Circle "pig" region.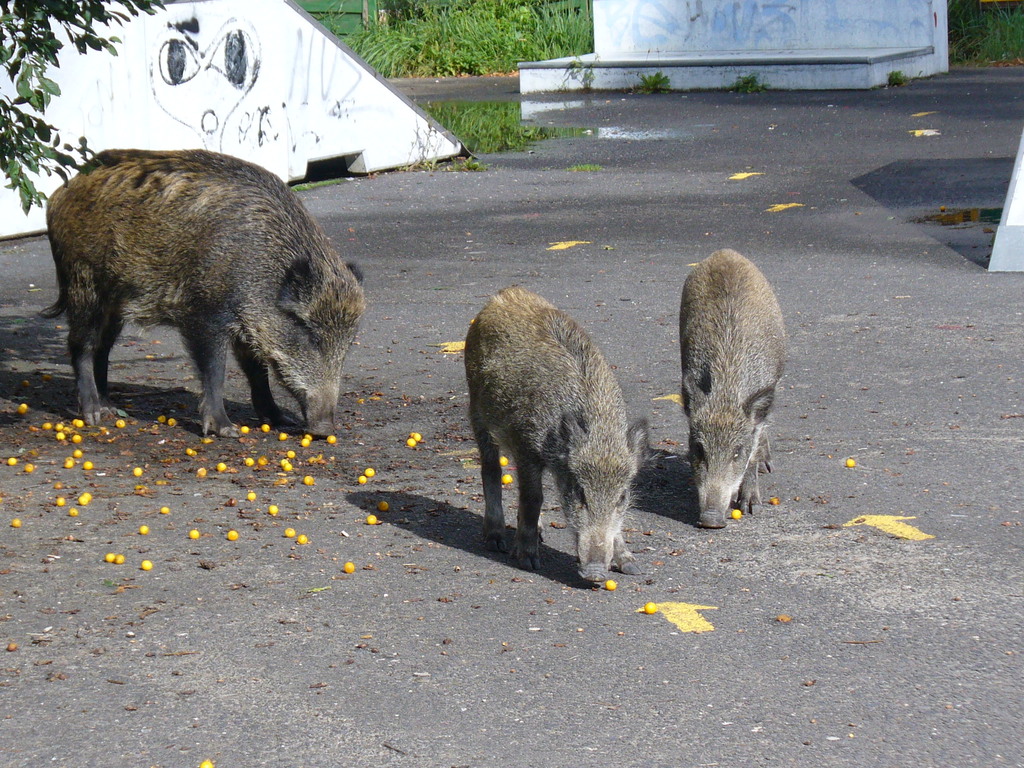
Region: rect(463, 288, 646, 586).
